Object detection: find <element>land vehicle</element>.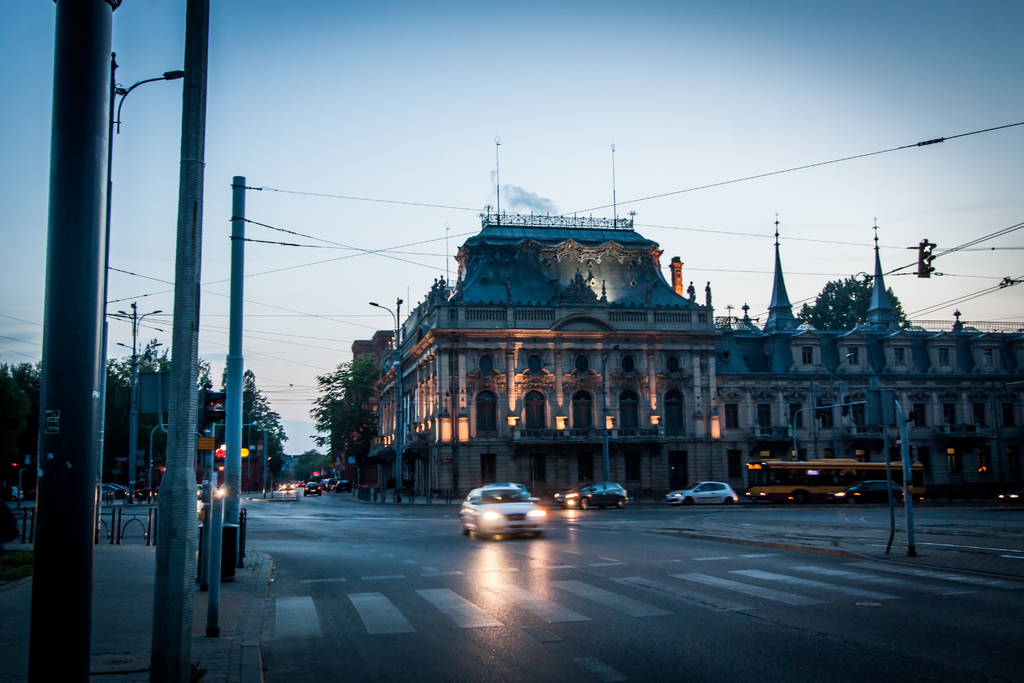
664,478,738,506.
